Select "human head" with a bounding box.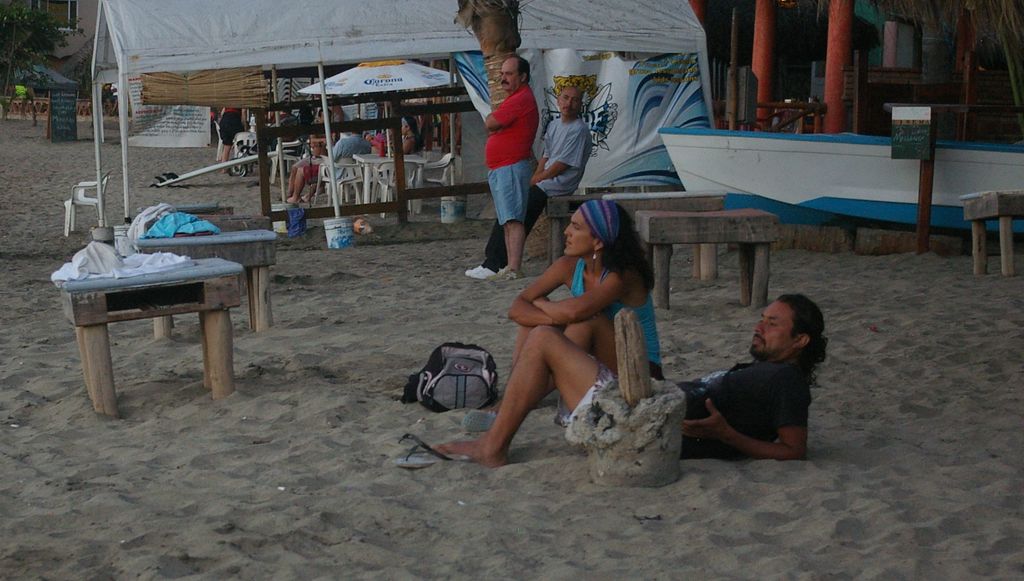
locate(561, 197, 639, 260).
